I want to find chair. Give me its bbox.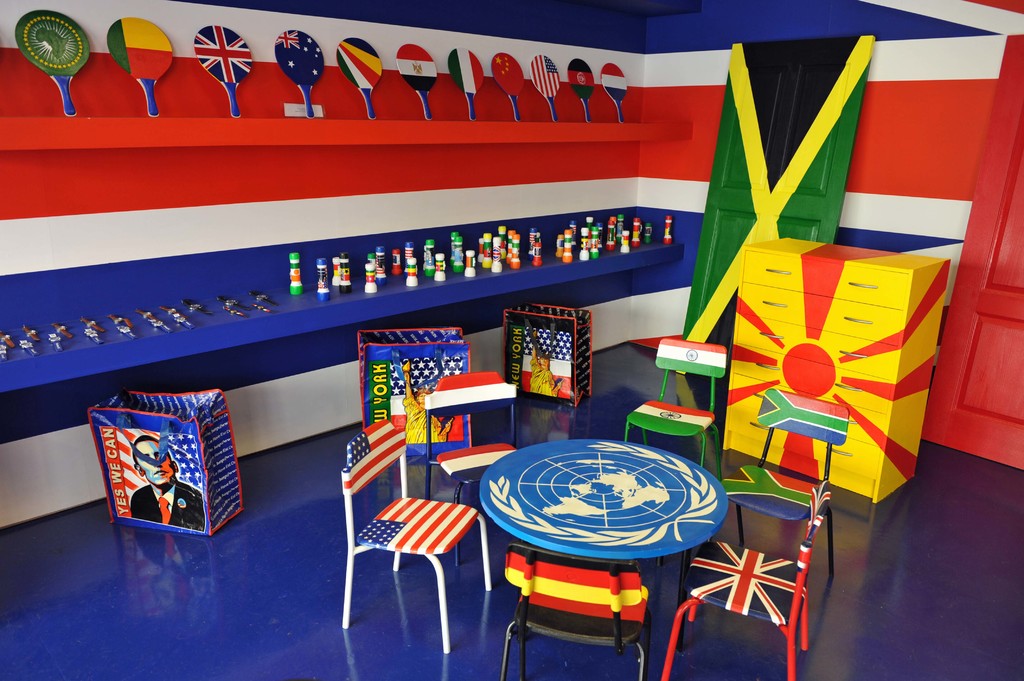
bbox=(682, 504, 833, 661).
